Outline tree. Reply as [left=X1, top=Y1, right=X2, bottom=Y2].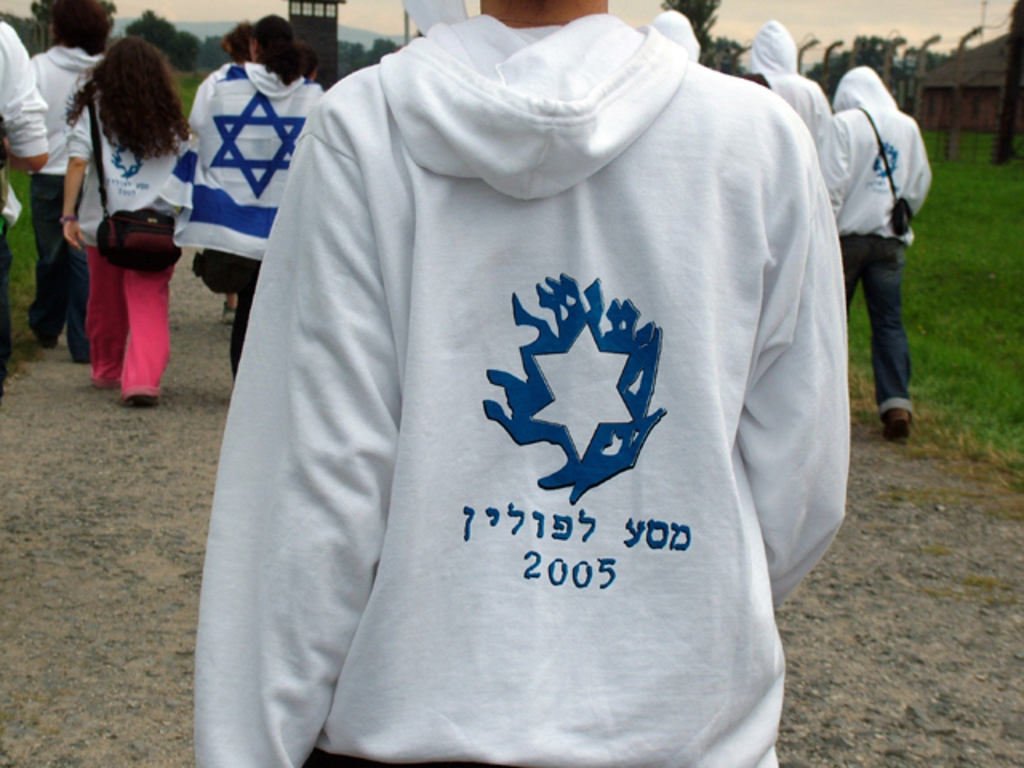
[left=197, top=34, right=230, bottom=67].
